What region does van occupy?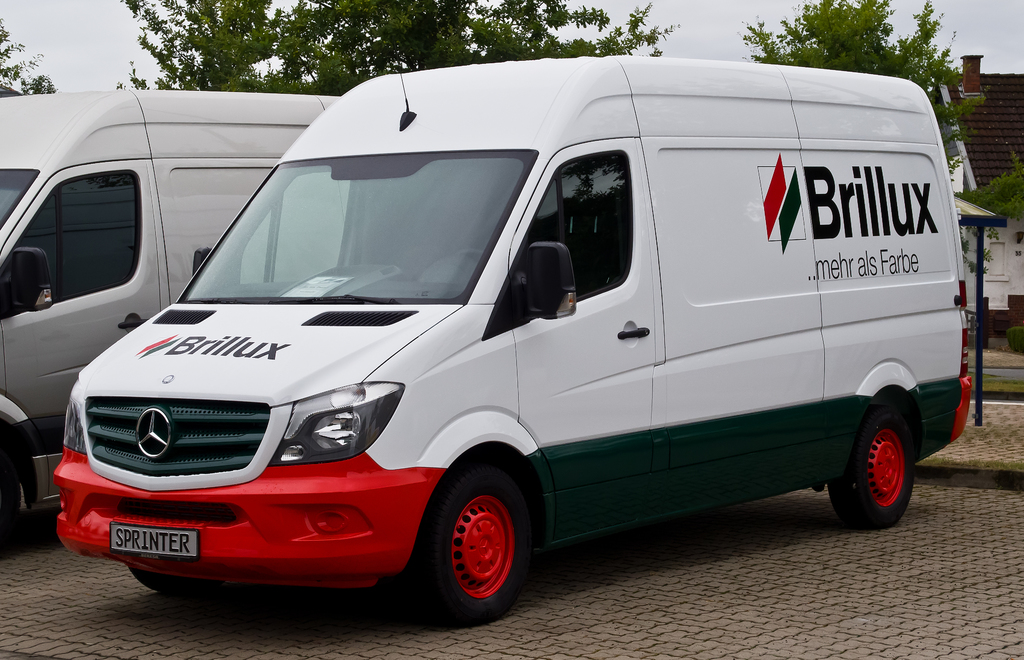
bbox(0, 85, 346, 554).
